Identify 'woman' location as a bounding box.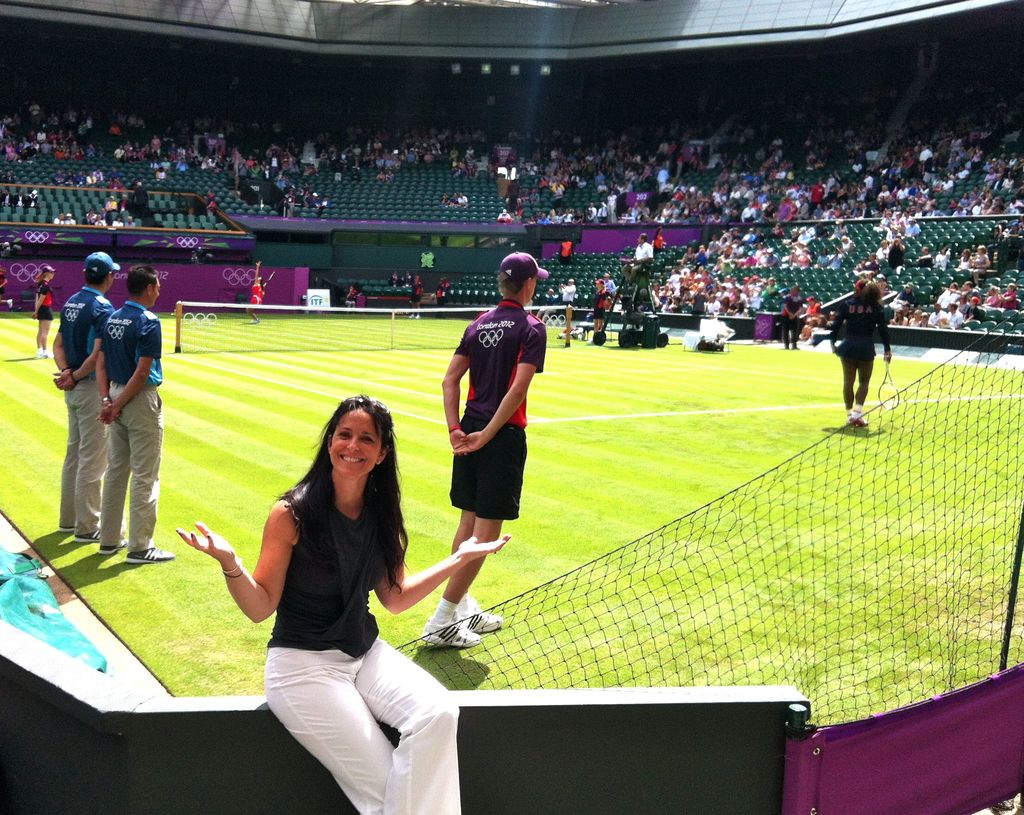
31, 265, 55, 358.
